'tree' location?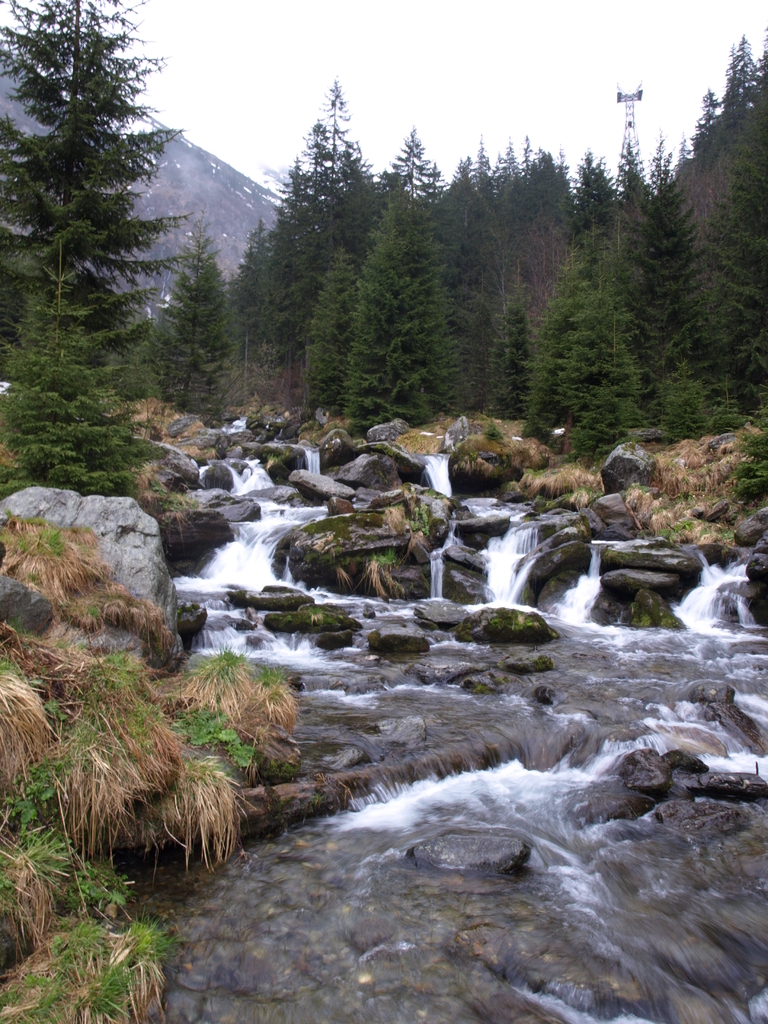
x1=722, y1=38, x2=767, y2=127
